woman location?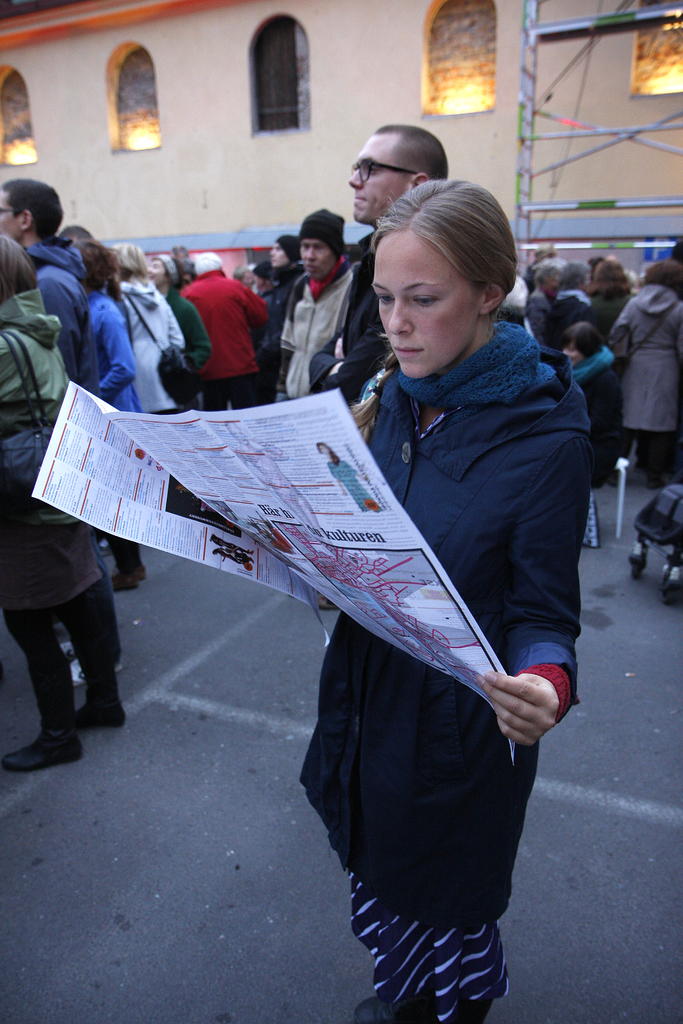
(108,240,189,509)
